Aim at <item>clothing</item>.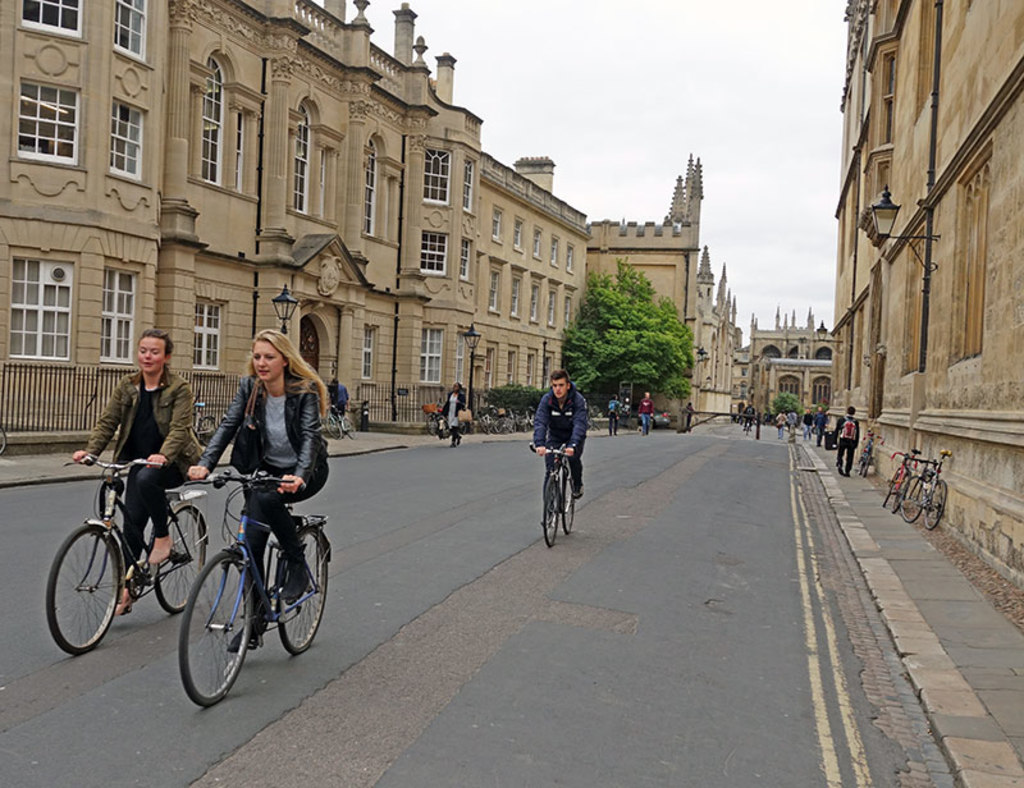
Aimed at [818,414,826,443].
